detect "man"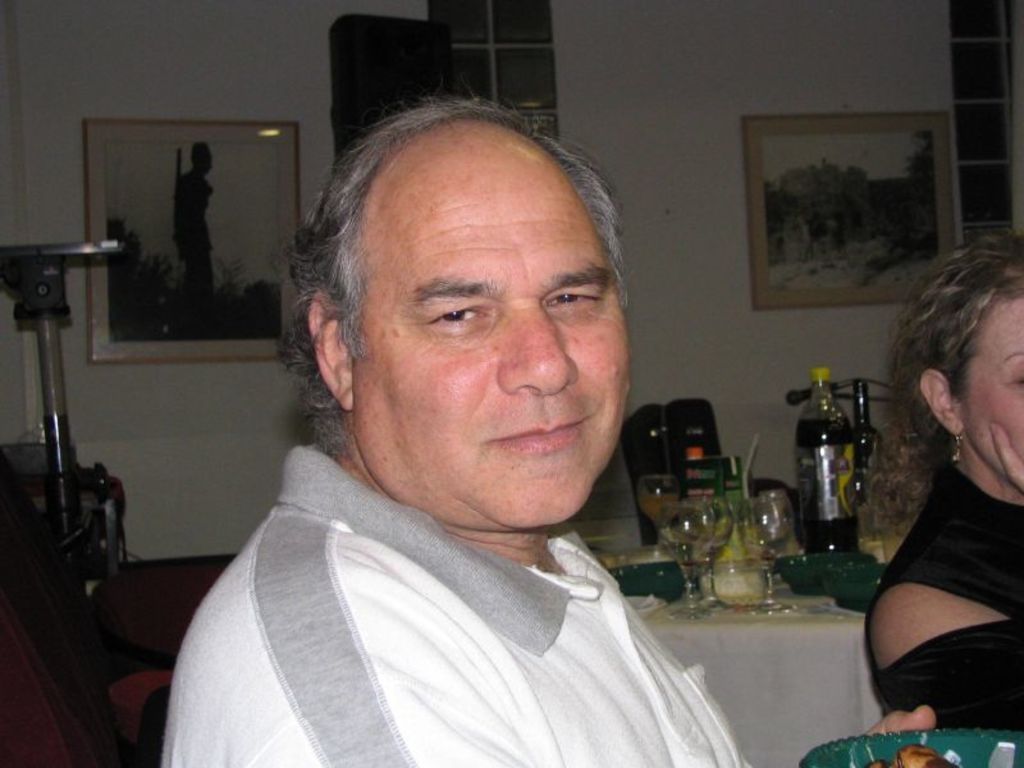
bbox=[131, 78, 797, 741]
